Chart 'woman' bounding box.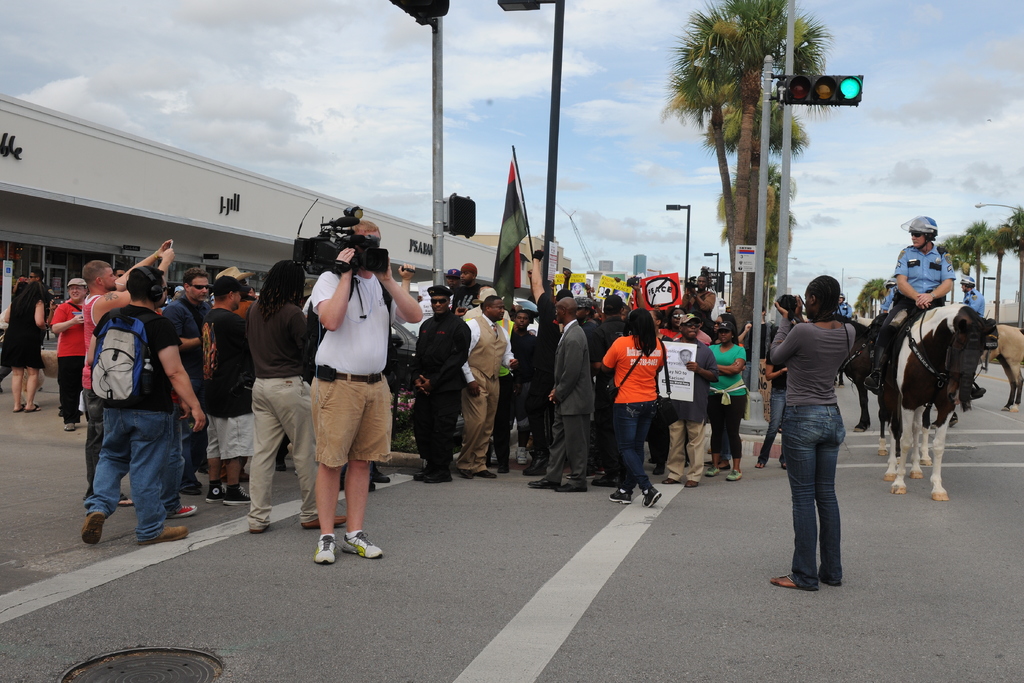
Charted: x1=0 y1=277 x2=49 y2=411.
